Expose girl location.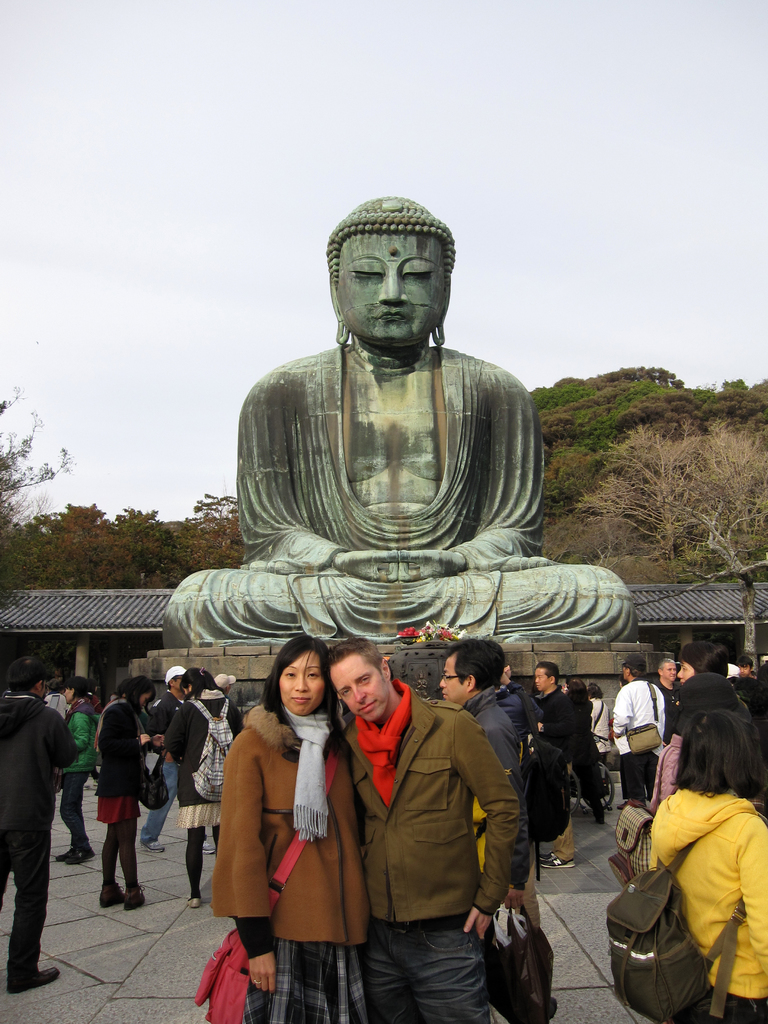
Exposed at left=100, top=675, right=158, bottom=911.
